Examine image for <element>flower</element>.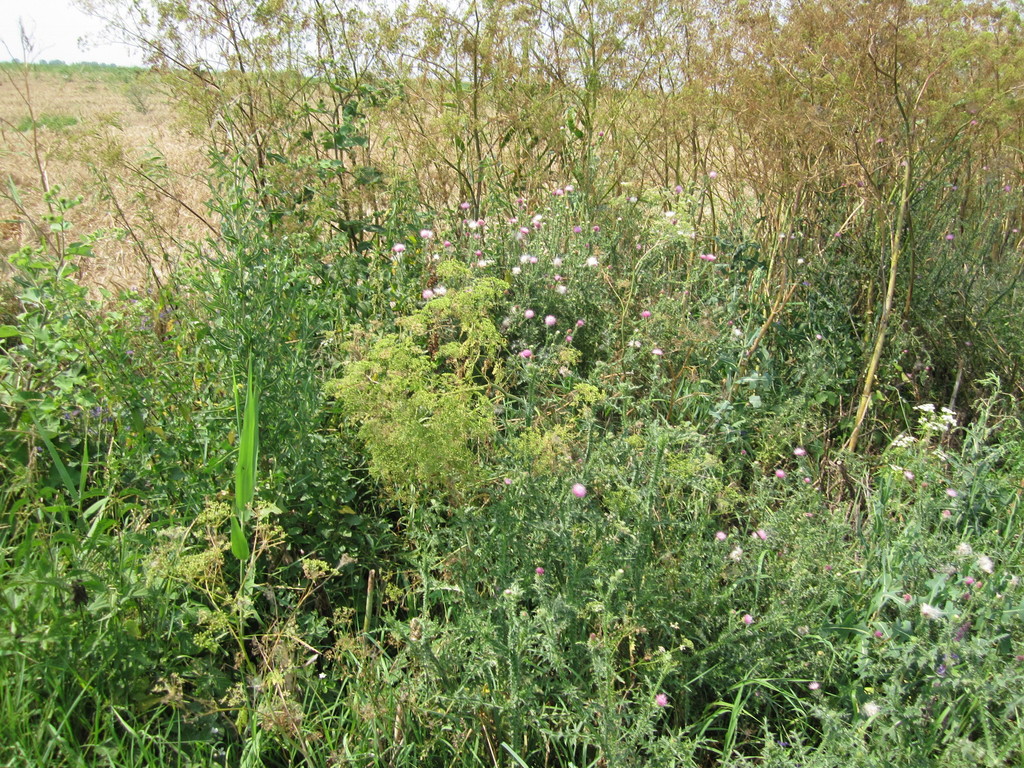
Examination result: crop(640, 309, 652, 320).
